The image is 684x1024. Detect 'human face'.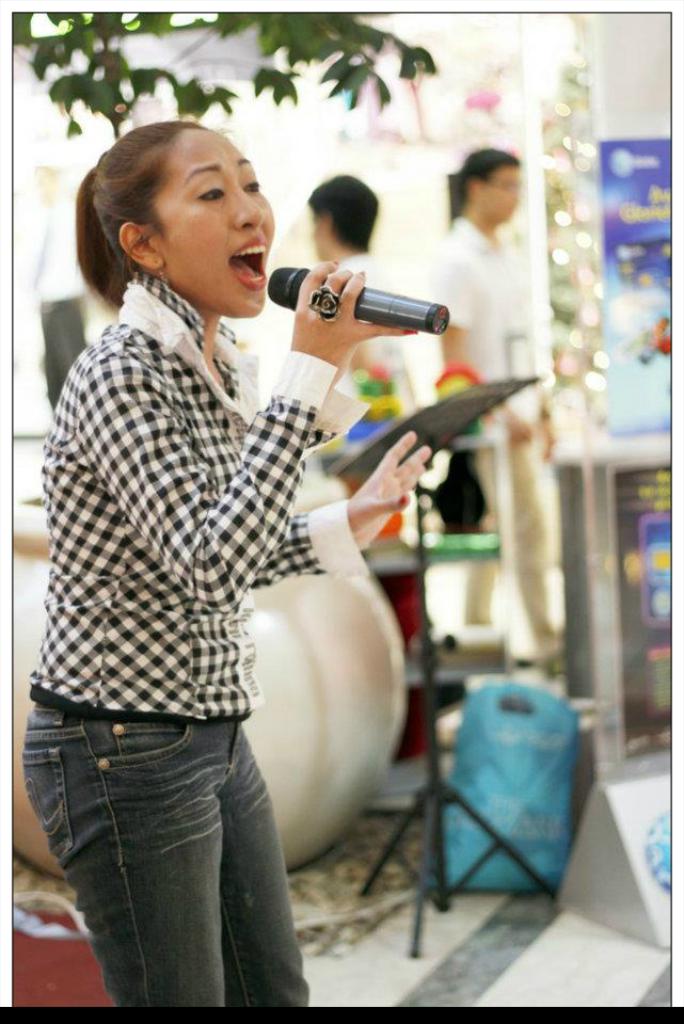
Detection: (166, 128, 281, 318).
